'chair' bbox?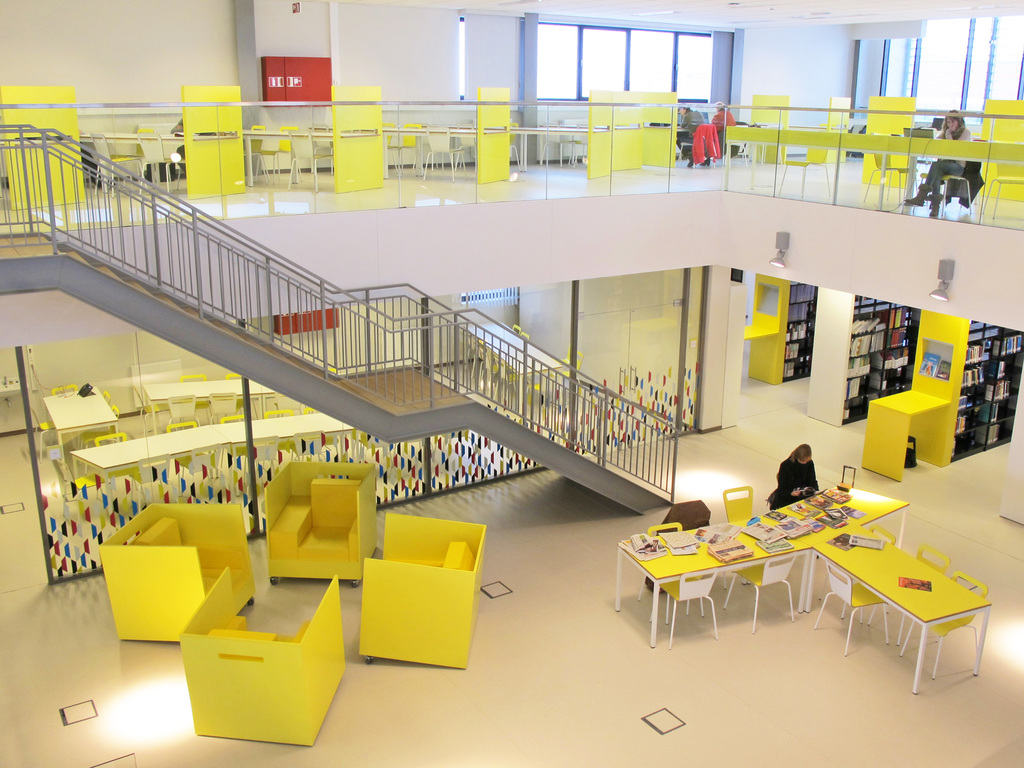
[left=261, top=405, right=296, bottom=416]
